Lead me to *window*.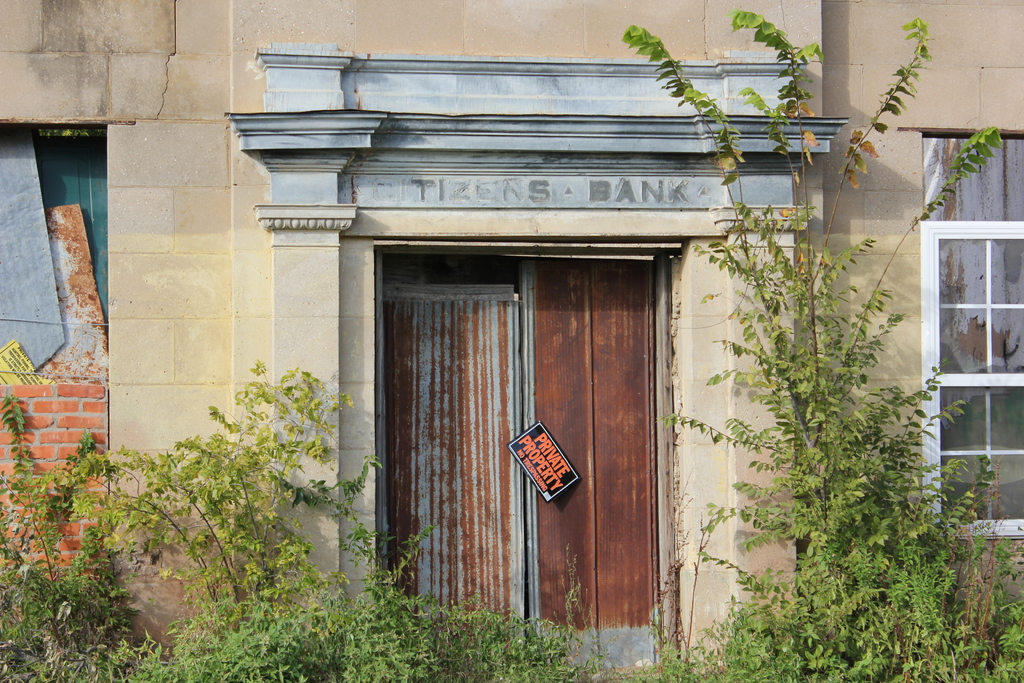
Lead to 926,227,1023,547.
